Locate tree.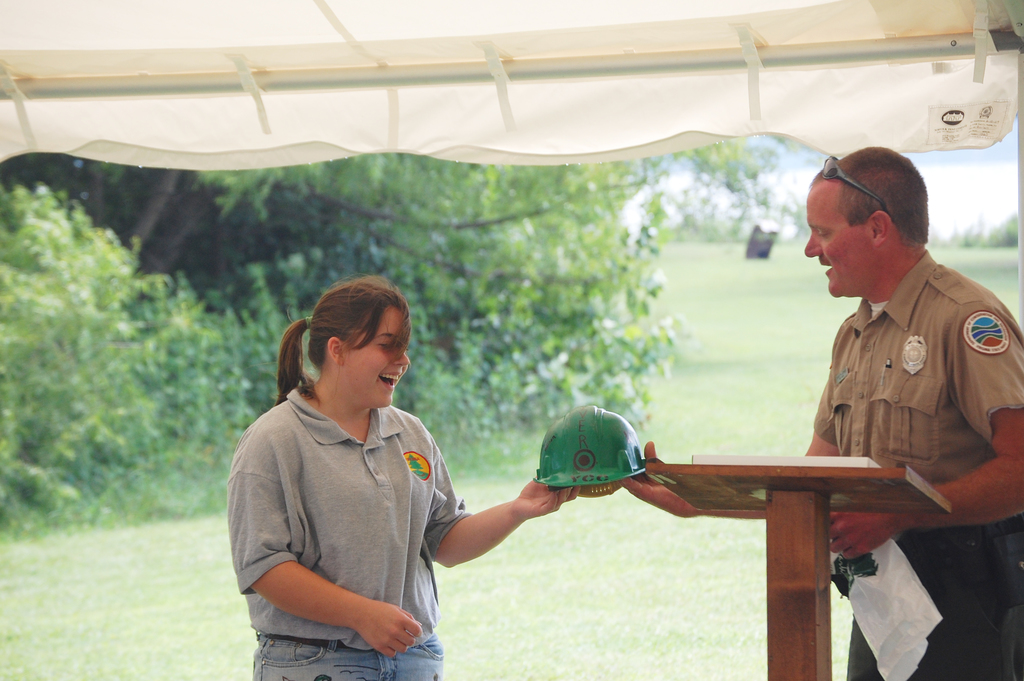
Bounding box: box=[13, 94, 1023, 602].
